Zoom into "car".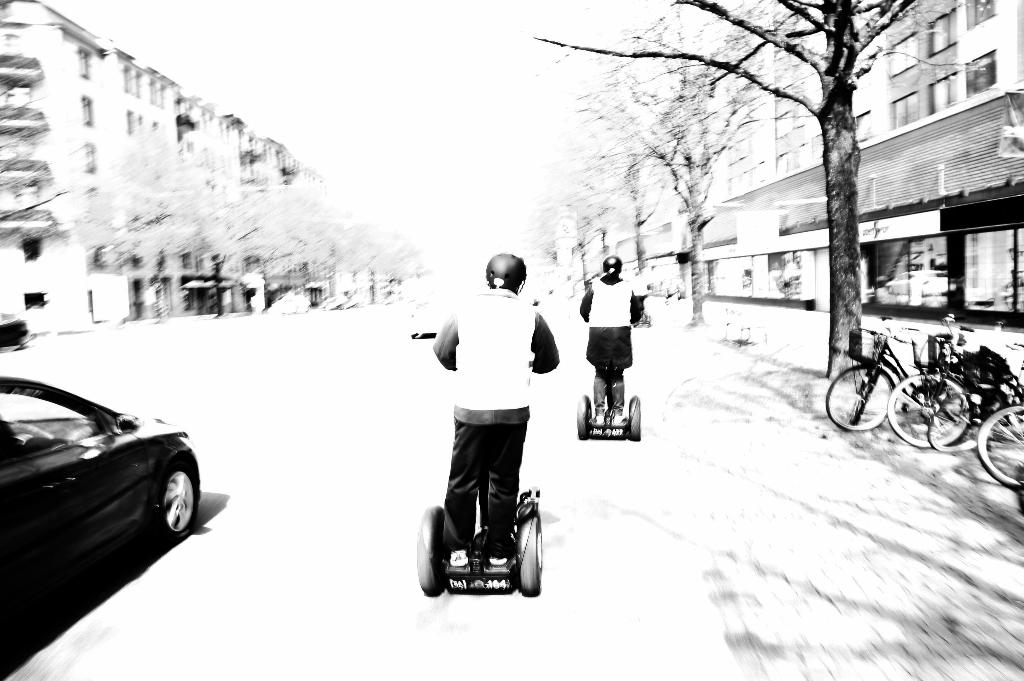
Zoom target: 0 374 204 612.
